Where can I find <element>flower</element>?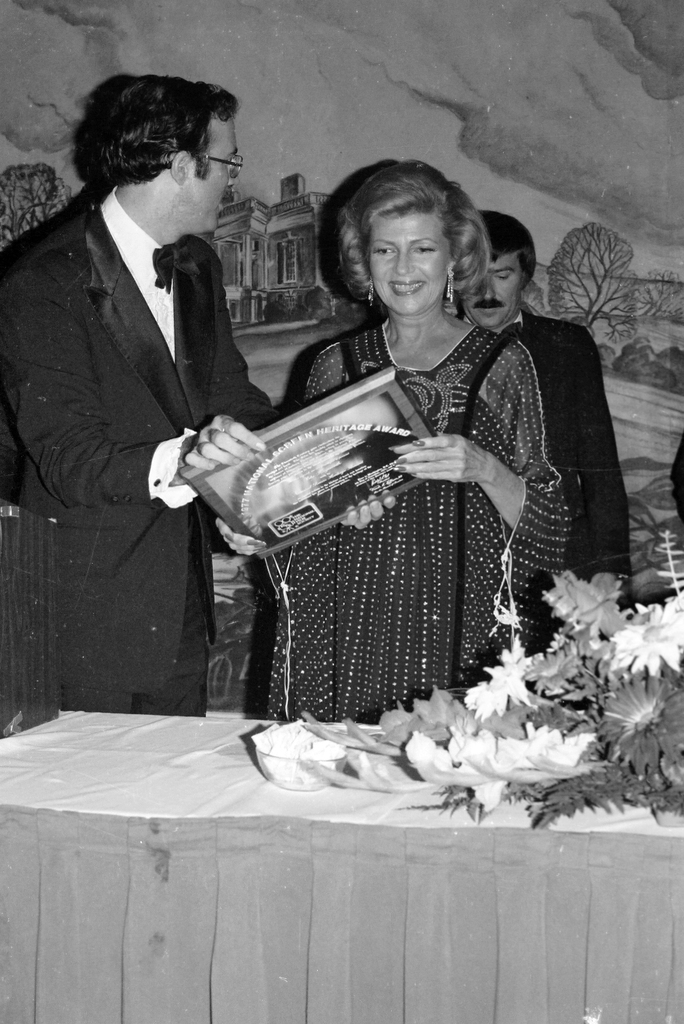
You can find it at (x1=461, y1=636, x2=538, y2=724).
